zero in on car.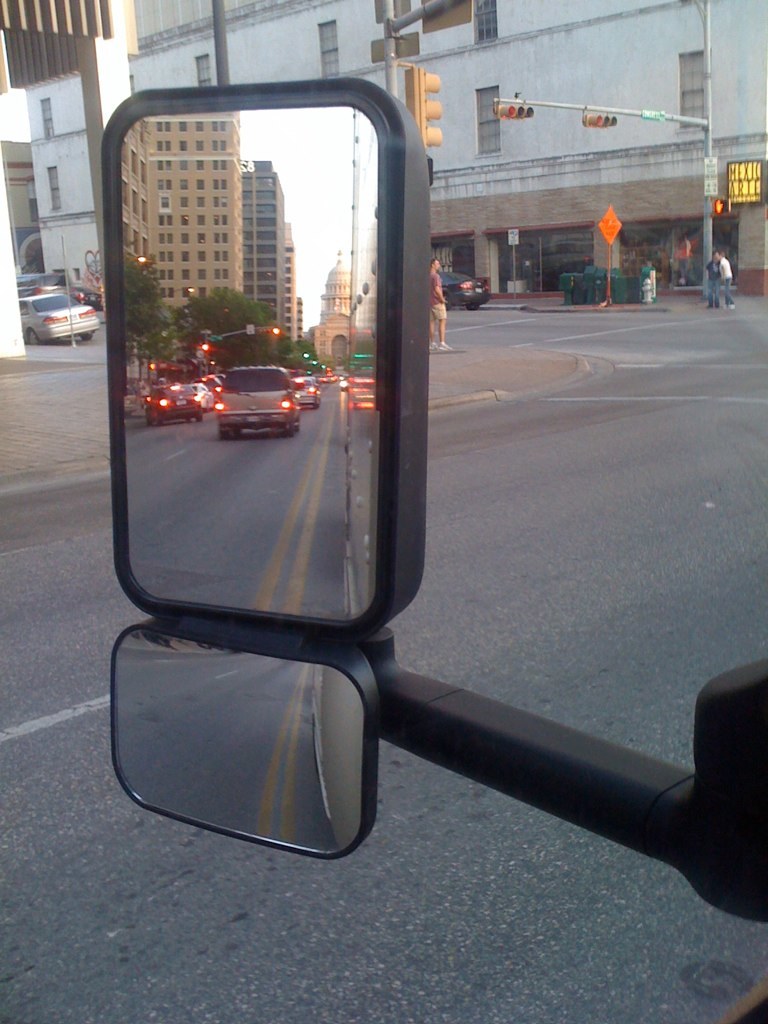
Zeroed in: pyautogui.locateOnScreen(215, 367, 301, 442).
